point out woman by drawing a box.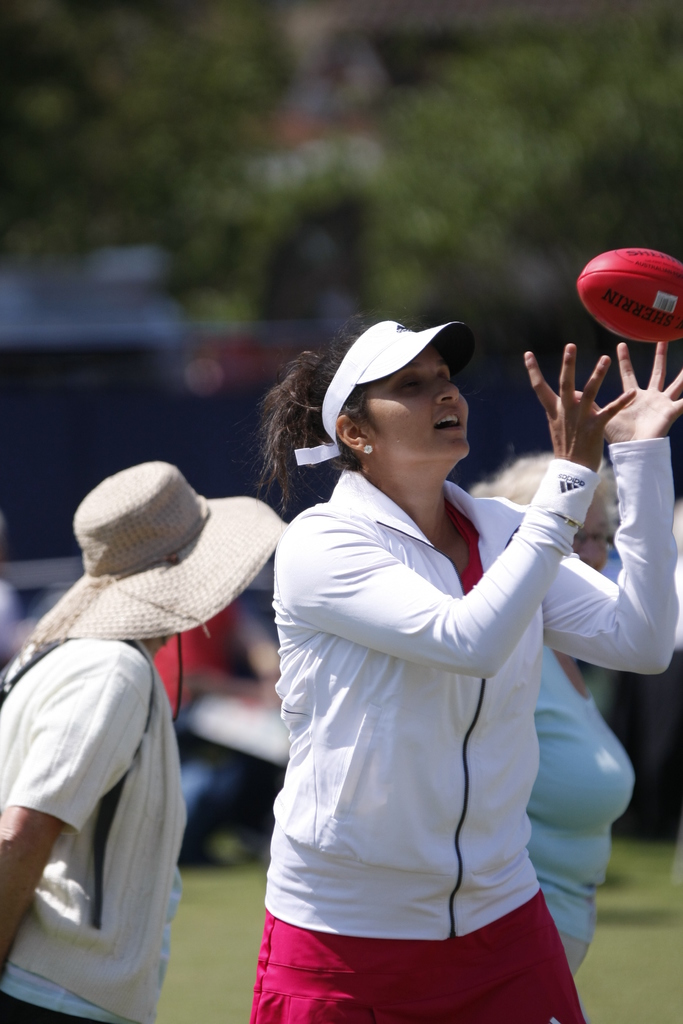
[x1=232, y1=301, x2=682, y2=1023].
